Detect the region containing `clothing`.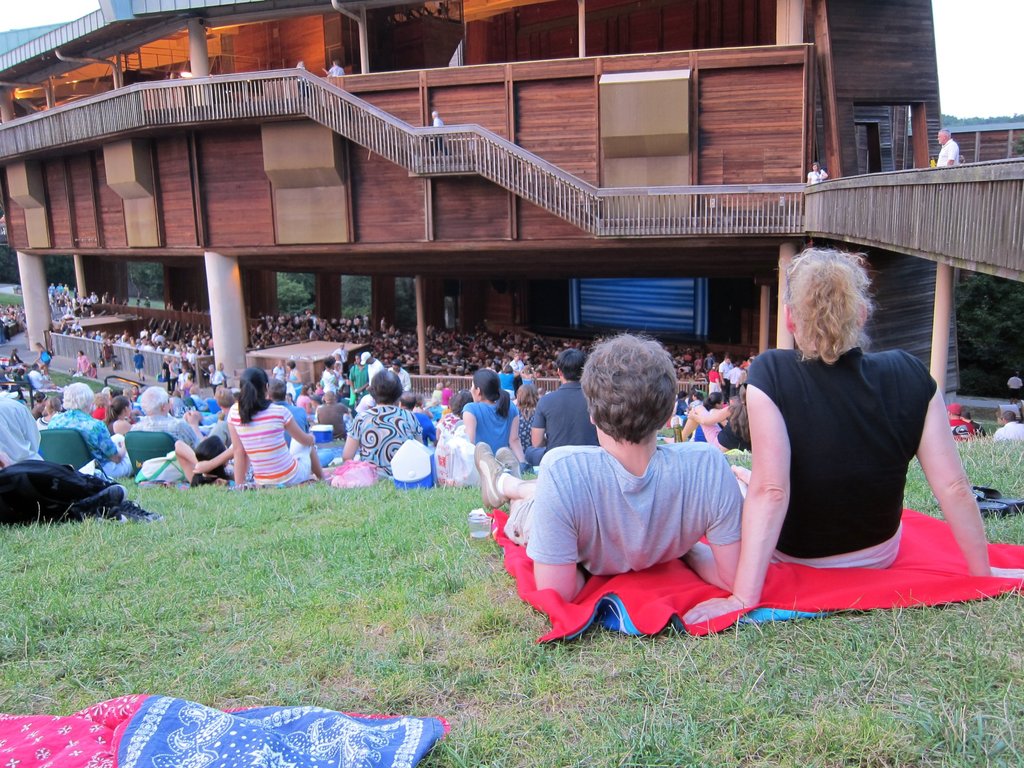
select_region(739, 344, 938, 569).
